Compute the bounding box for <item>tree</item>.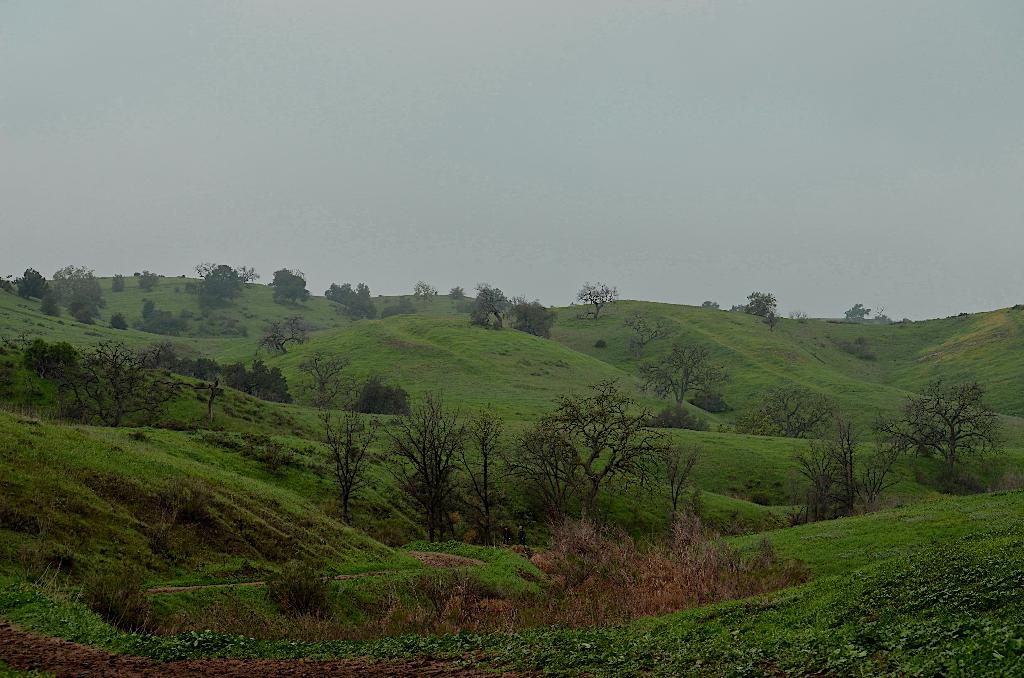
573, 285, 618, 318.
